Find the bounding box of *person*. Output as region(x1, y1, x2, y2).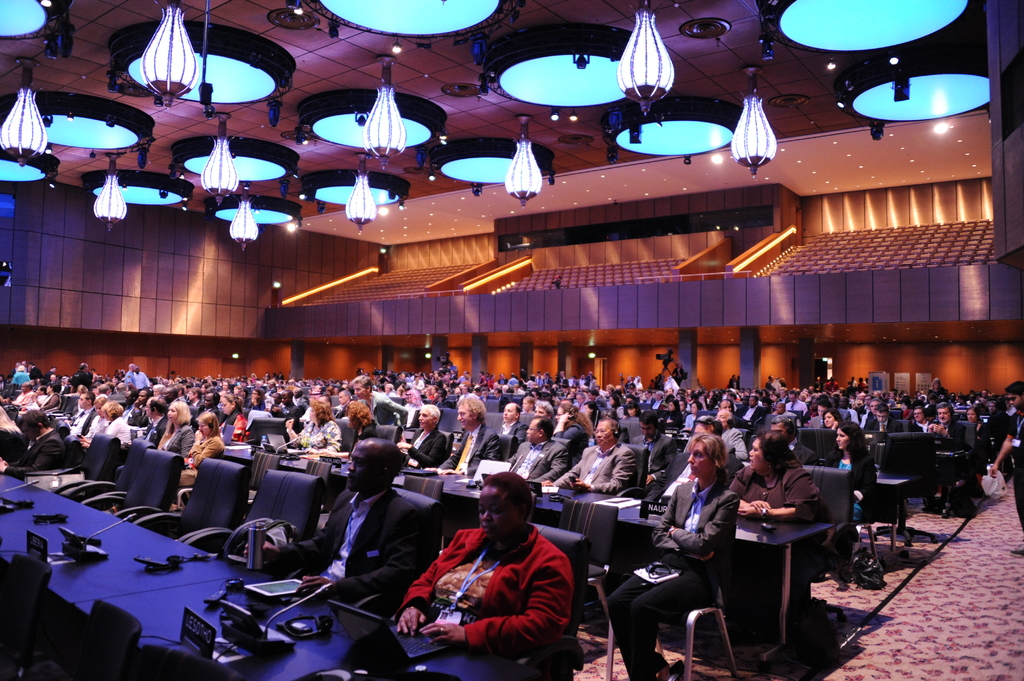
region(218, 382, 231, 407).
